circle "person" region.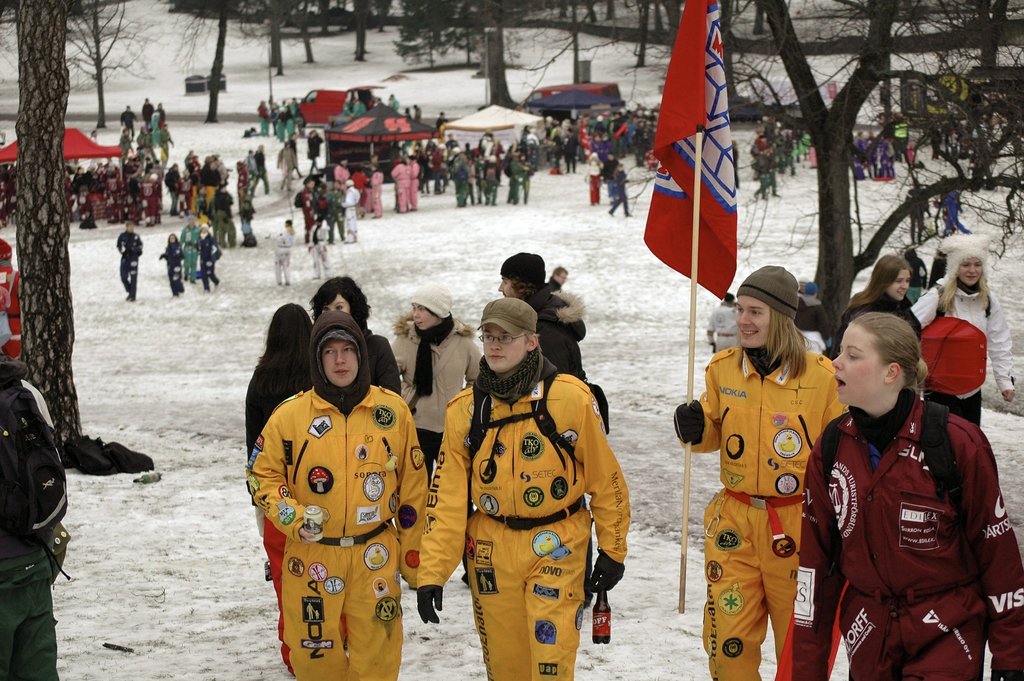
Region: Rect(115, 217, 143, 300).
